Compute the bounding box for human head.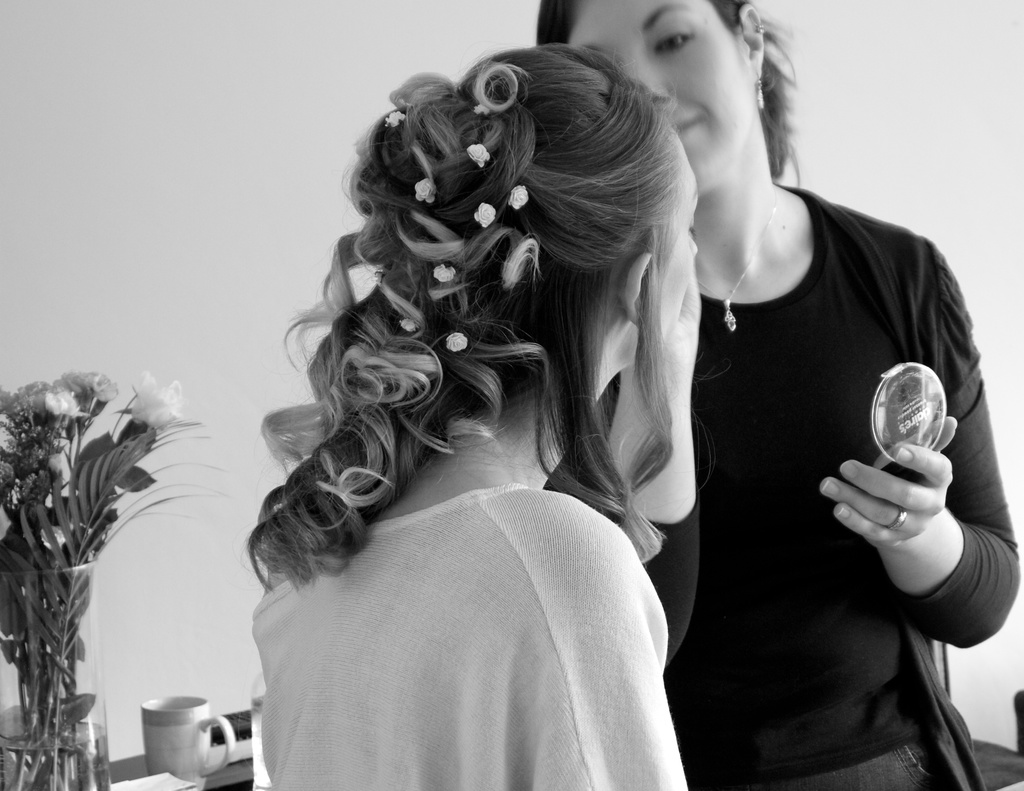
select_region(367, 37, 694, 374).
